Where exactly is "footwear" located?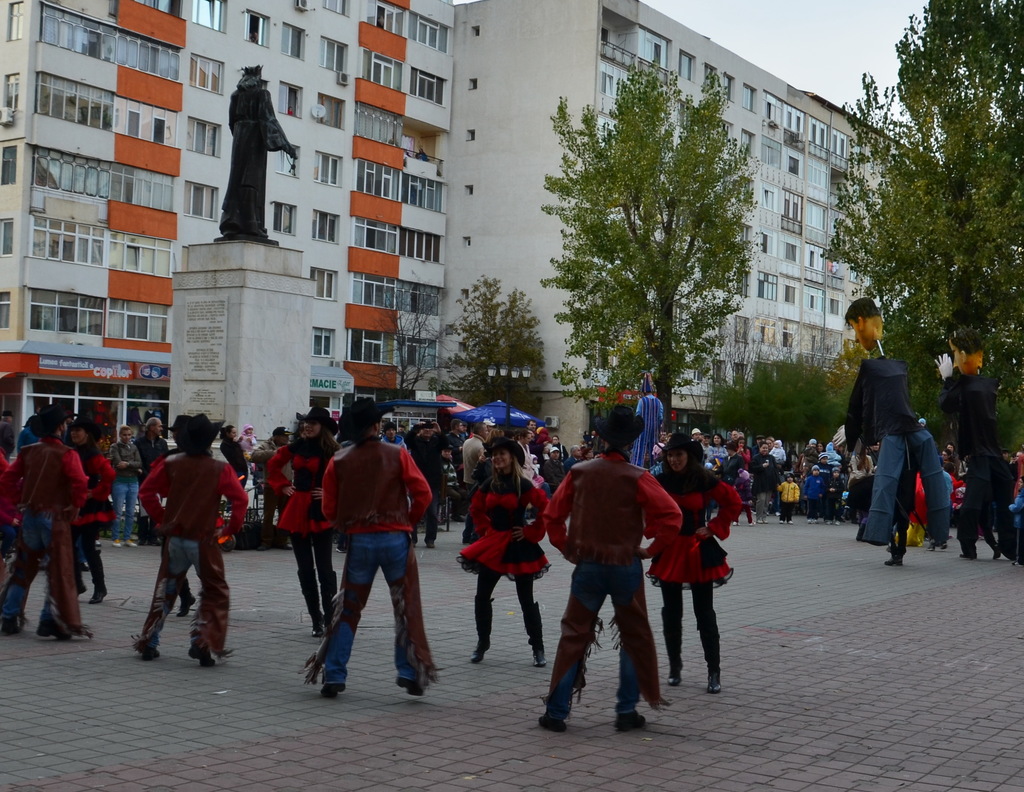
Its bounding box is (left=836, top=520, right=841, bottom=524).
